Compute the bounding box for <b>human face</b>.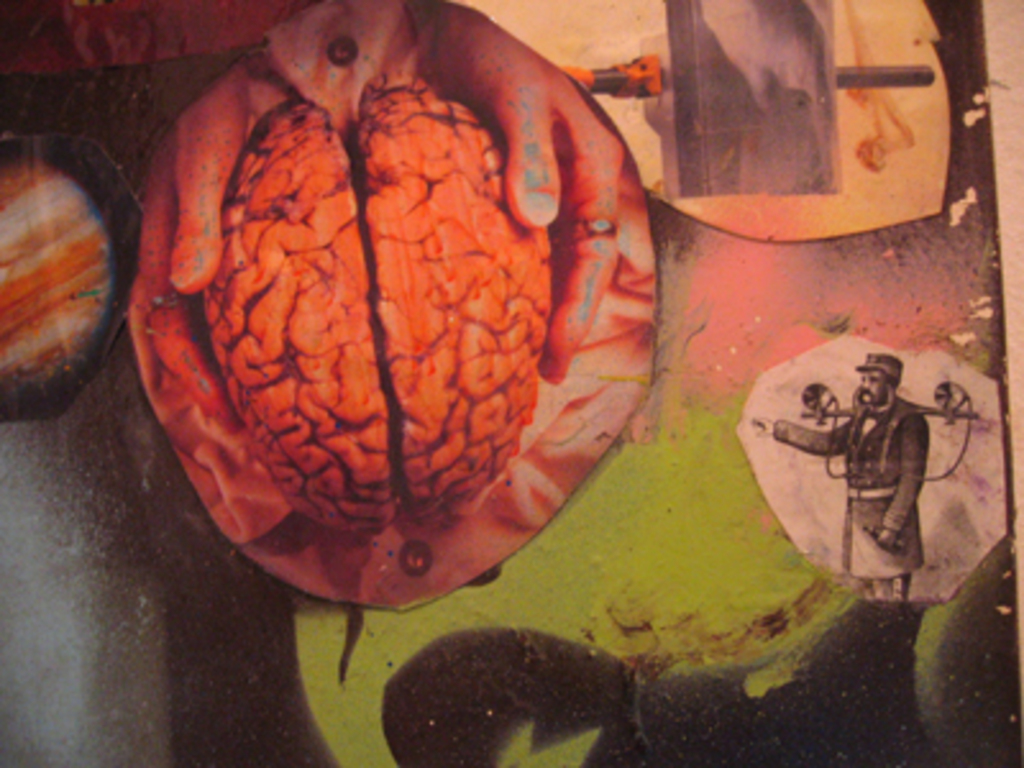
860/371/881/404.
